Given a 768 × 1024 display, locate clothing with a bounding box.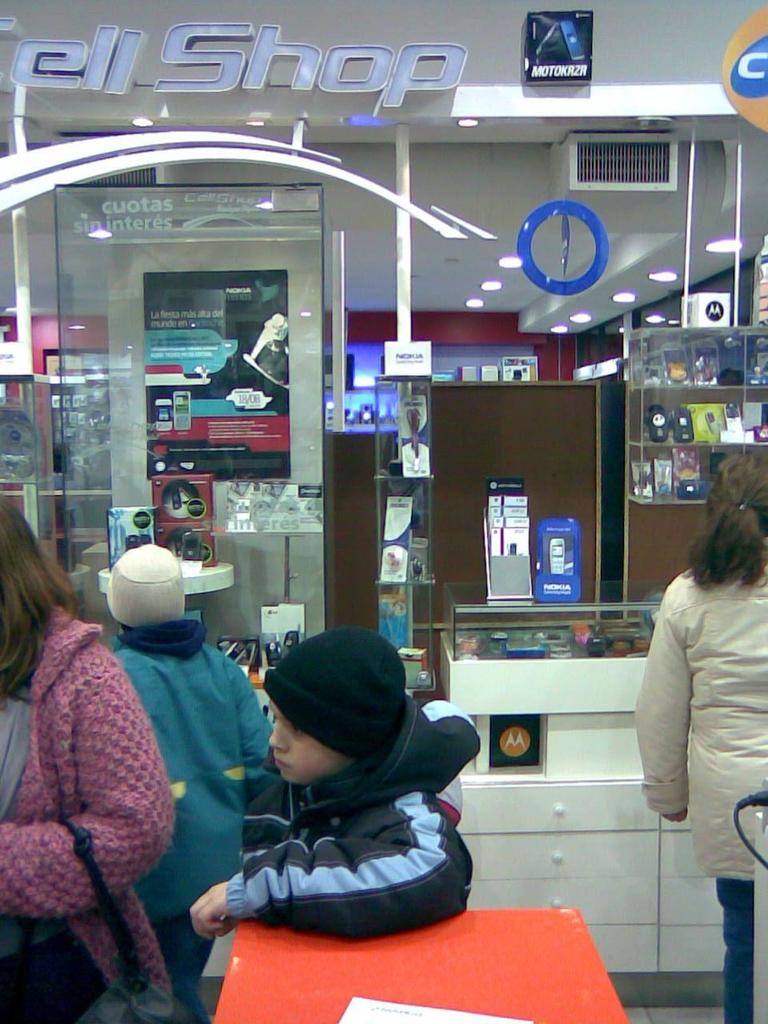
Located: {"left": 627, "top": 546, "right": 767, "bottom": 1023}.
